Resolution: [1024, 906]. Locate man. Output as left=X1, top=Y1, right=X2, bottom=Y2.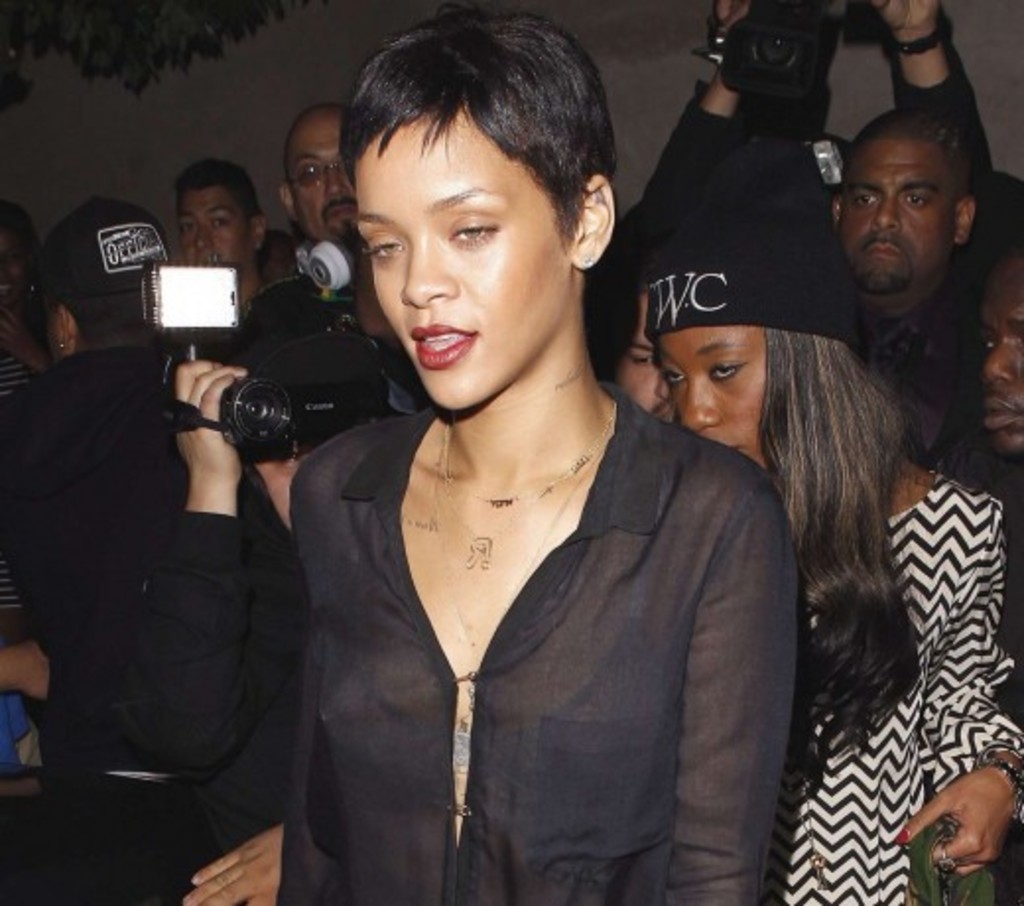
left=821, top=102, right=998, bottom=477.
